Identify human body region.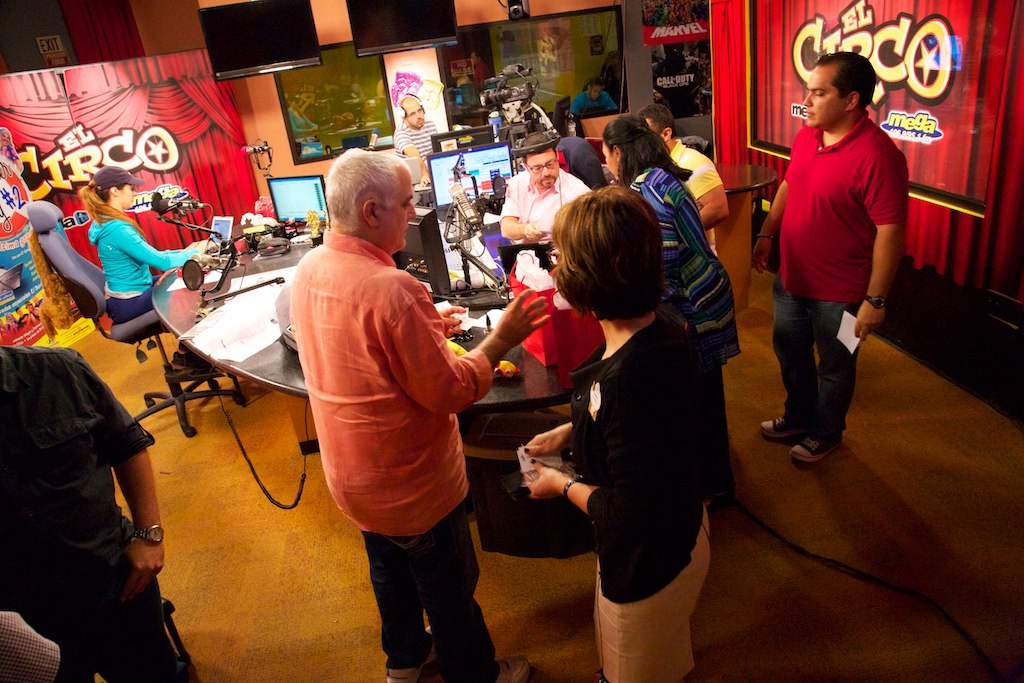
Region: locate(85, 212, 218, 371).
